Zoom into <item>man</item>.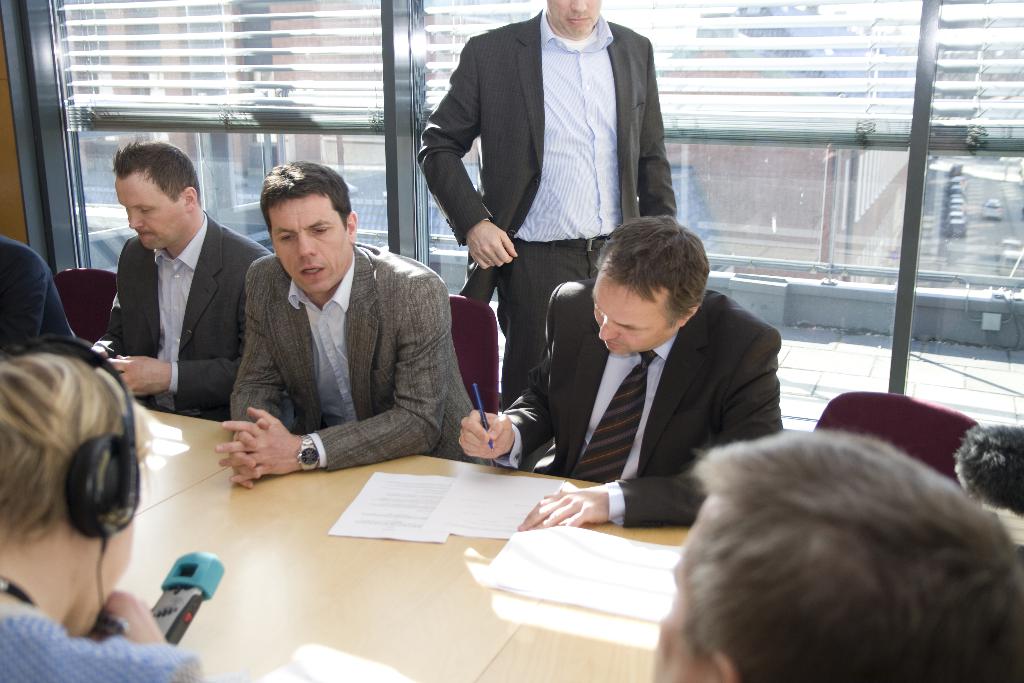
Zoom target: x1=214, y1=159, x2=476, y2=489.
